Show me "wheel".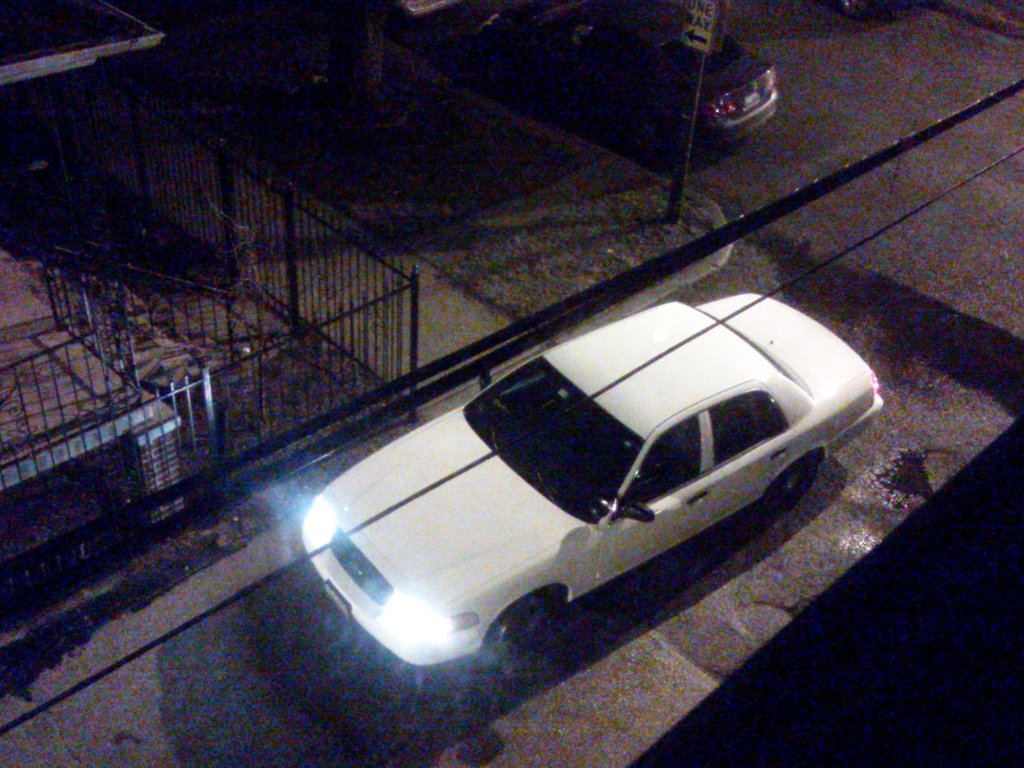
"wheel" is here: x1=772 y1=459 x2=822 y2=508.
